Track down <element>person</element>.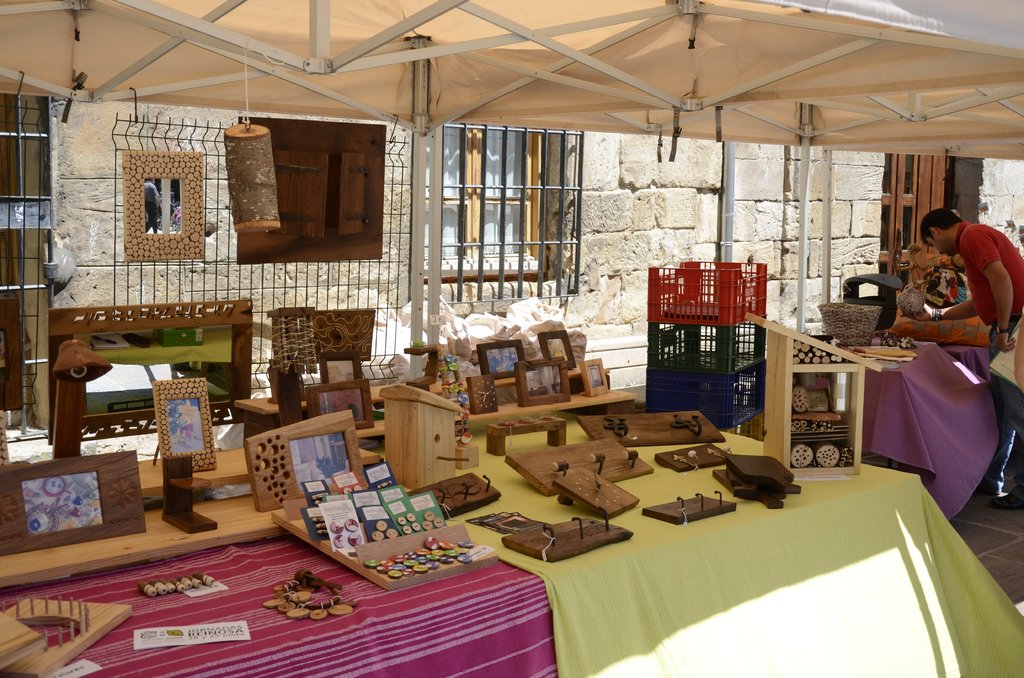
Tracked to left=899, top=208, right=1023, bottom=509.
